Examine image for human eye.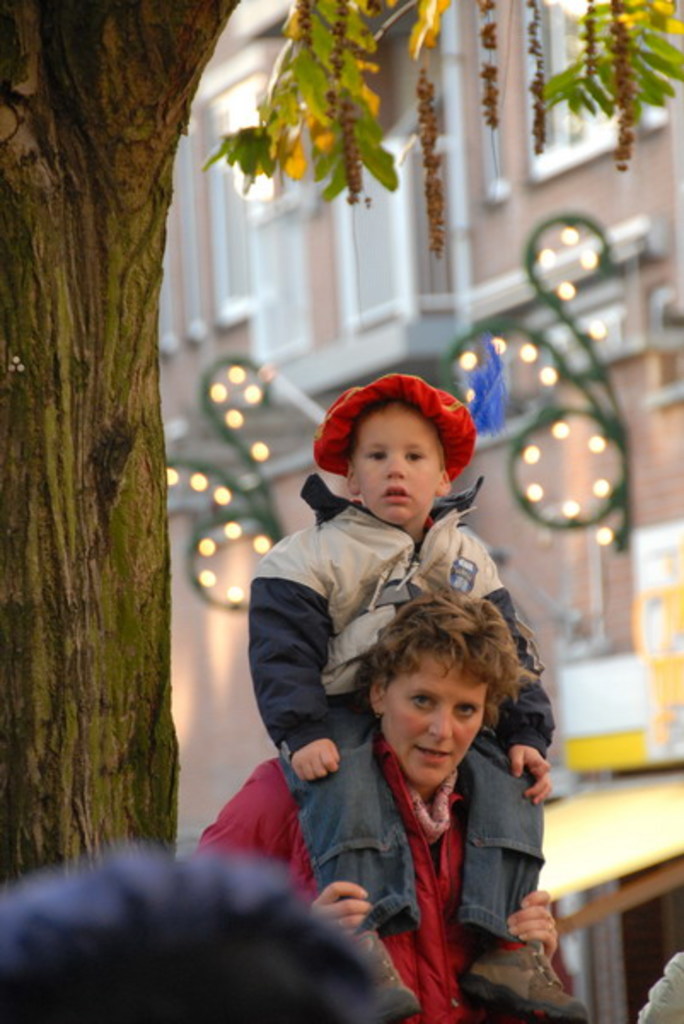
Examination result: x1=363, y1=445, x2=387, y2=466.
